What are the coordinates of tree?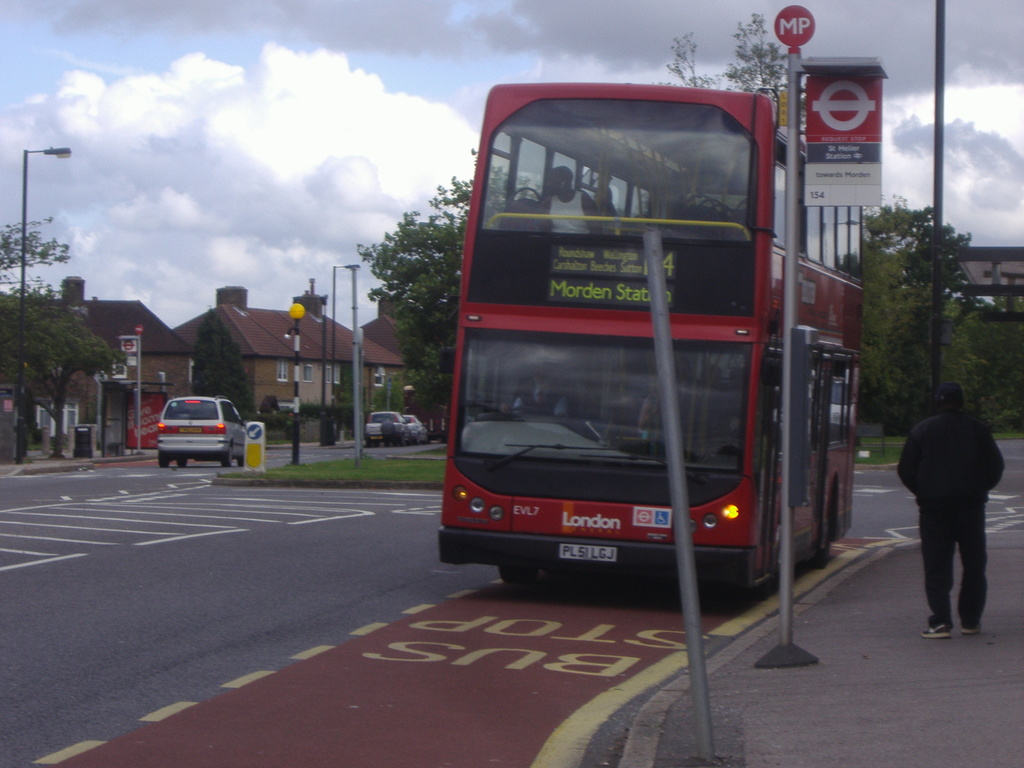
Rect(181, 303, 256, 442).
